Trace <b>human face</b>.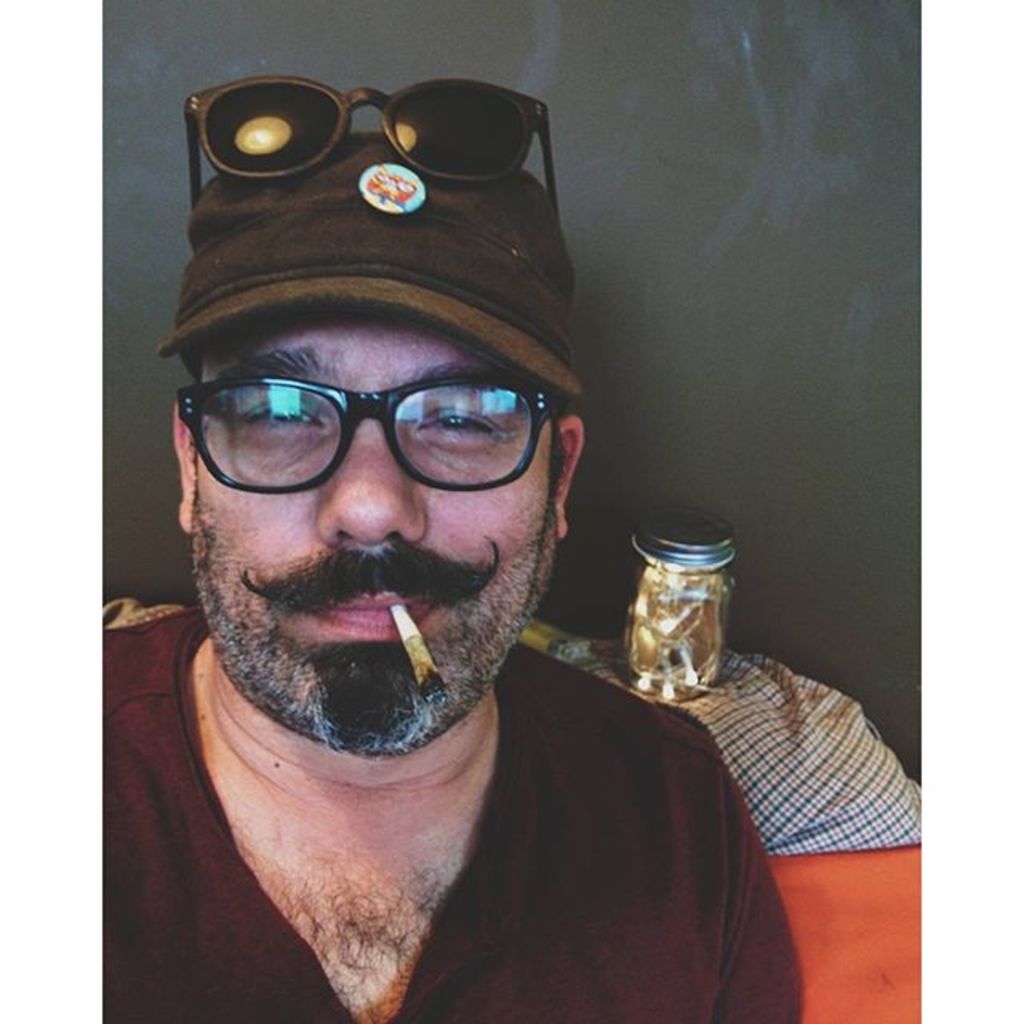
Traced to rect(206, 310, 563, 746).
